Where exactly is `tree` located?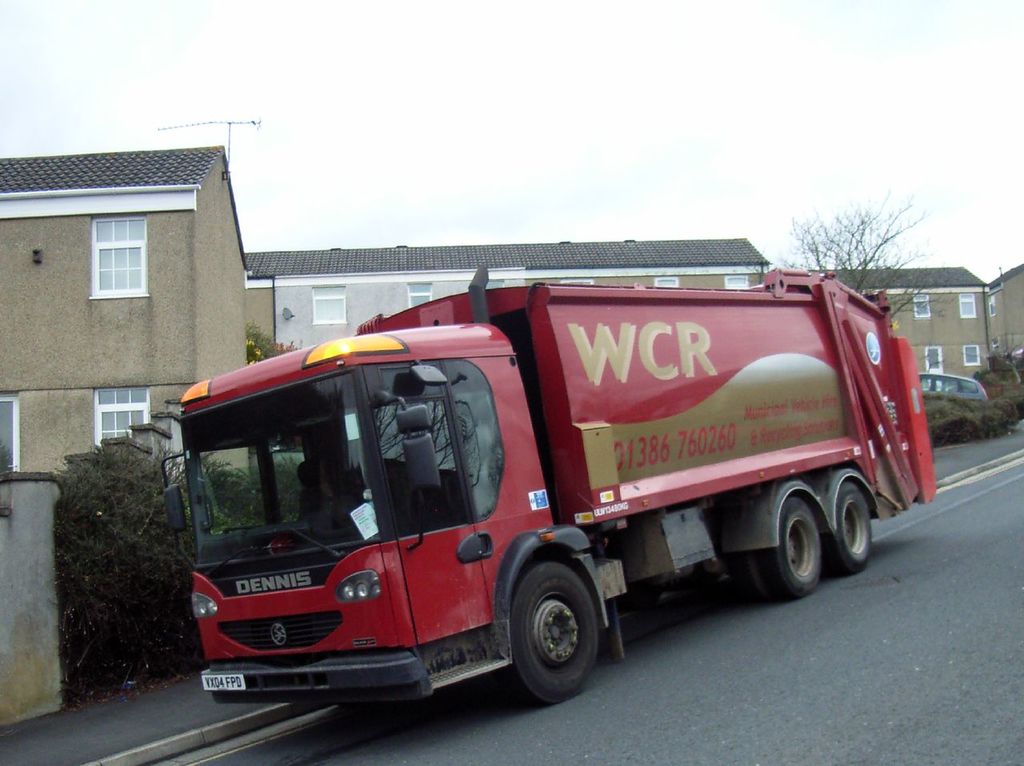
Its bounding box is {"left": 766, "top": 186, "right": 971, "bottom": 290}.
